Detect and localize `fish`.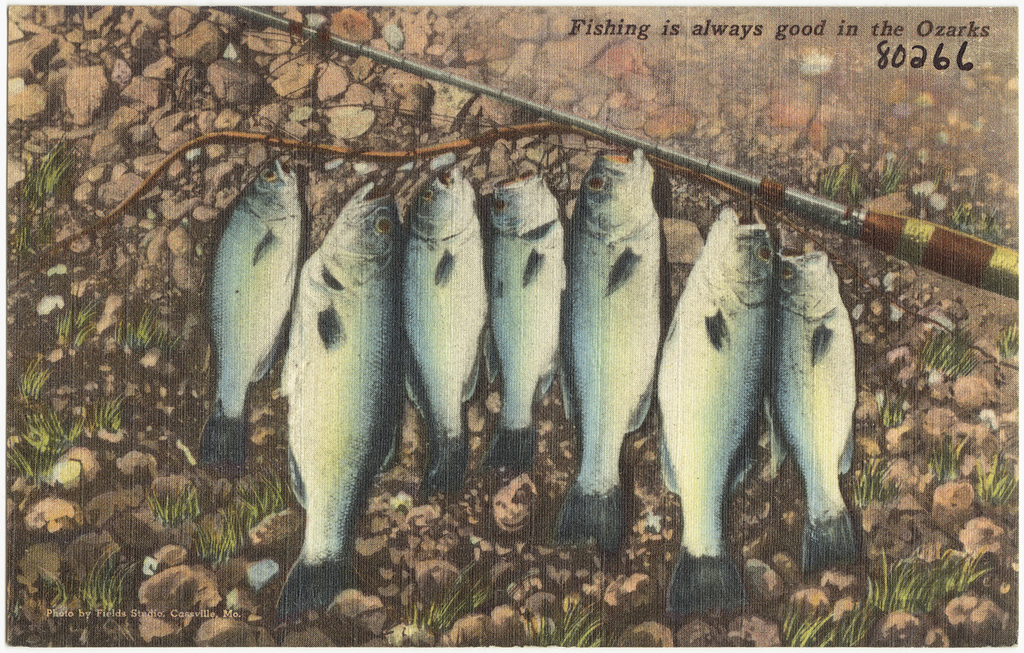
Localized at crop(403, 163, 498, 499).
